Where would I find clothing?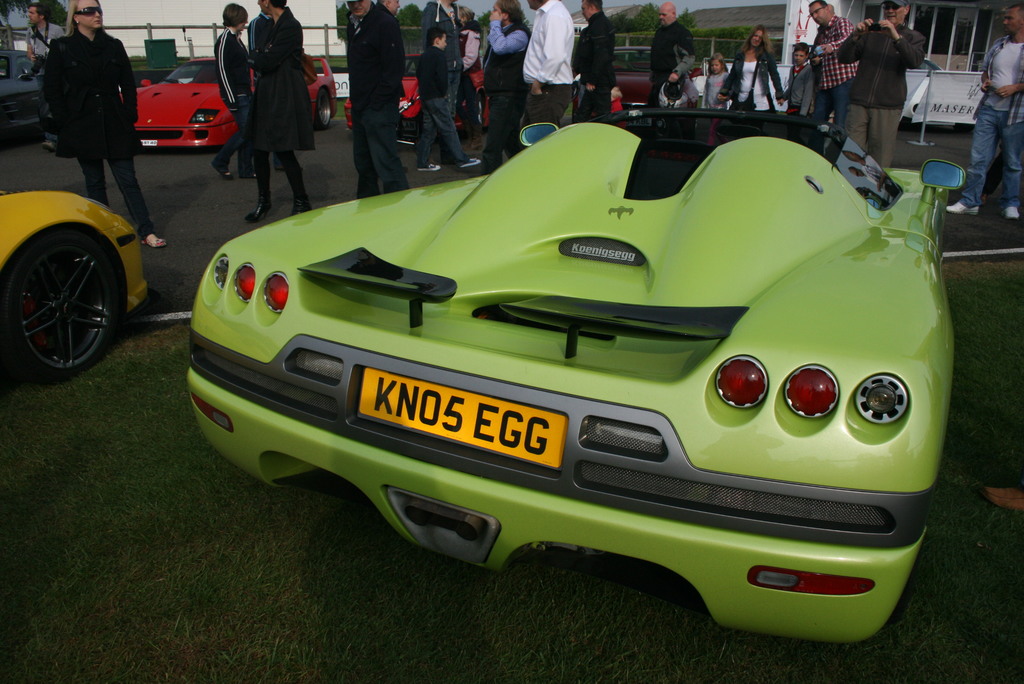
At 715/45/785/113.
